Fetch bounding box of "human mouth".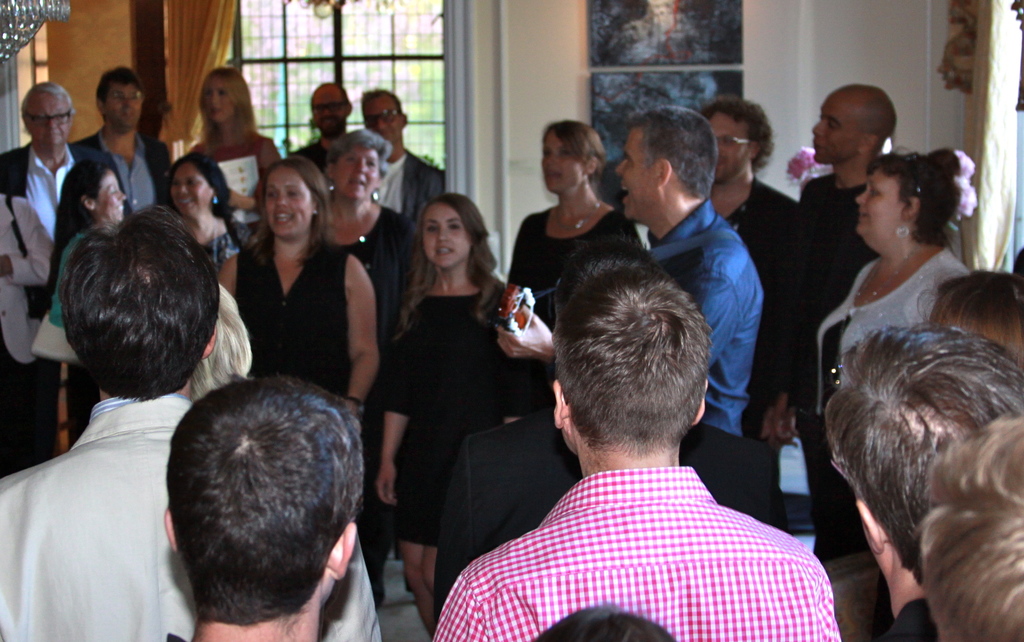
Bbox: pyautogui.locateOnScreen(622, 182, 628, 204).
